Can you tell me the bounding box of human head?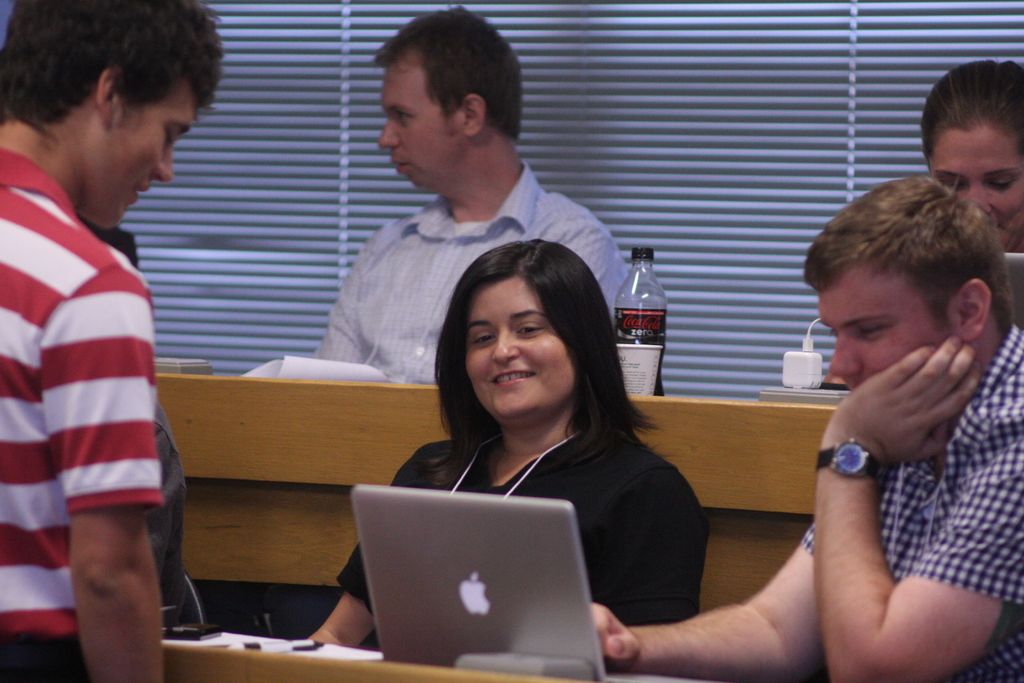
<bbox>0, 1, 220, 233</bbox>.
